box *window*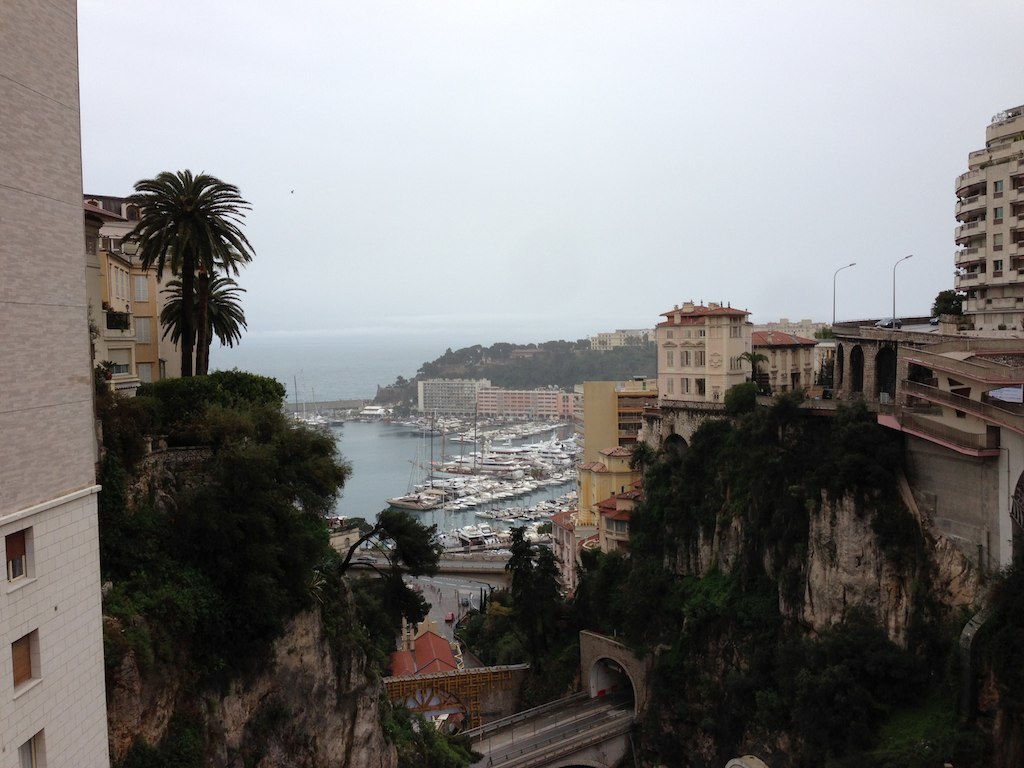
box=[113, 365, 128, 376]
